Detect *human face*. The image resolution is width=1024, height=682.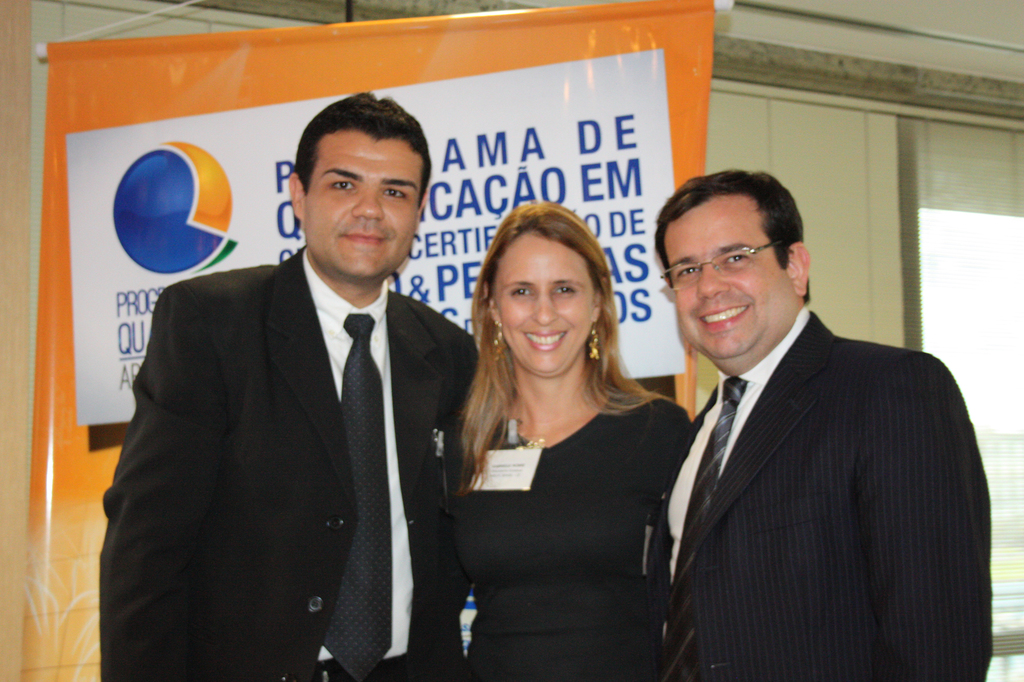
pyautogui.locateOnScreen(301, 133, 416, 273).
